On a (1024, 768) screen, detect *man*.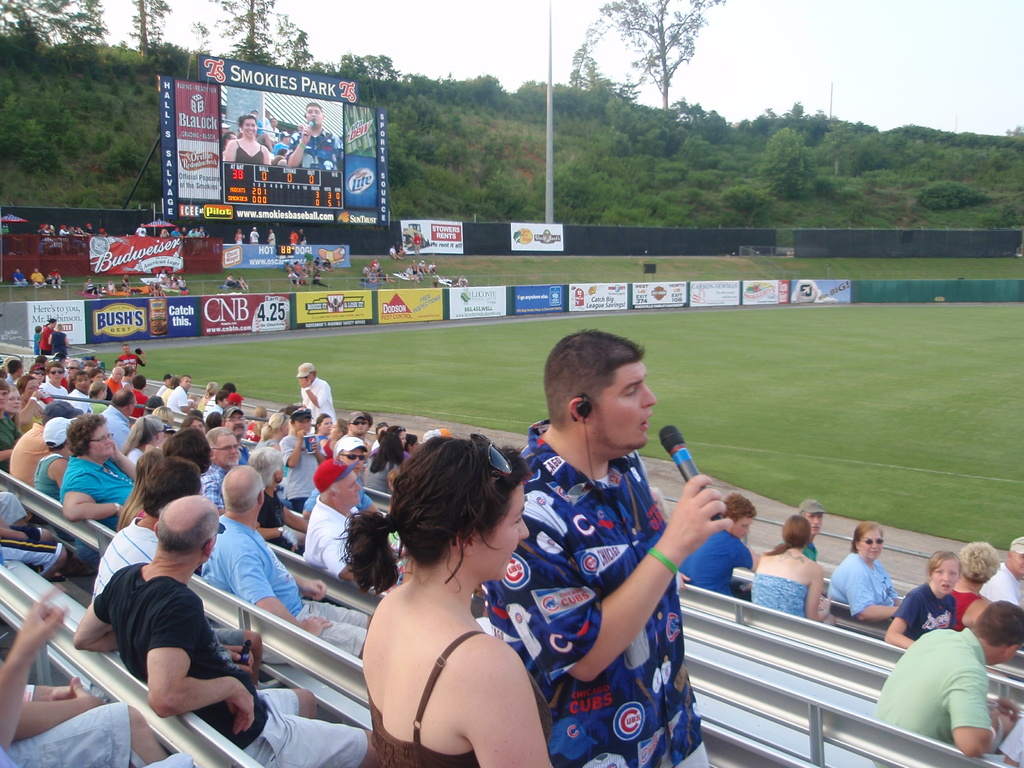
select_region(779, 499, 825, 569).
